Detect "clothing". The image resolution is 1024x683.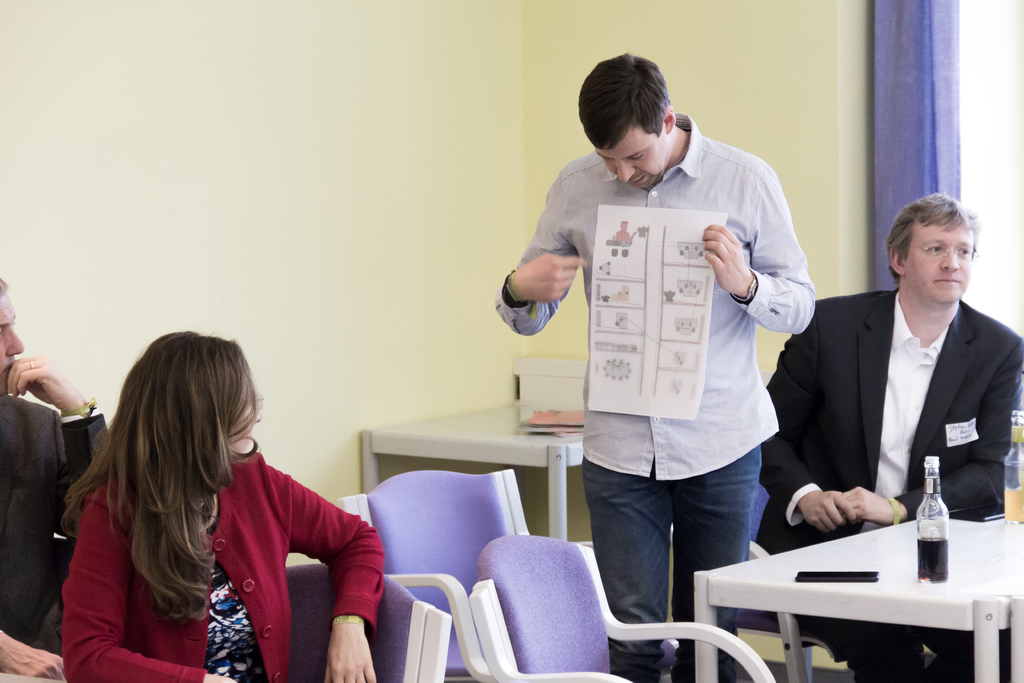
region(60, 447, 388, 682).
